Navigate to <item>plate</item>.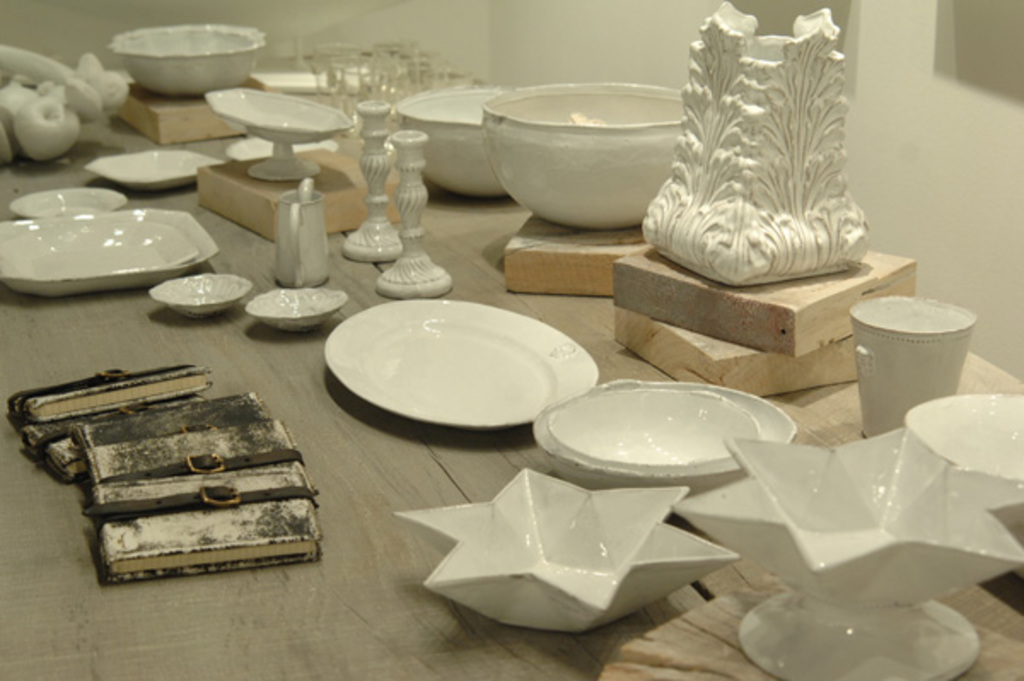
Navigation target: bbox(237, 278, 360, 324).
